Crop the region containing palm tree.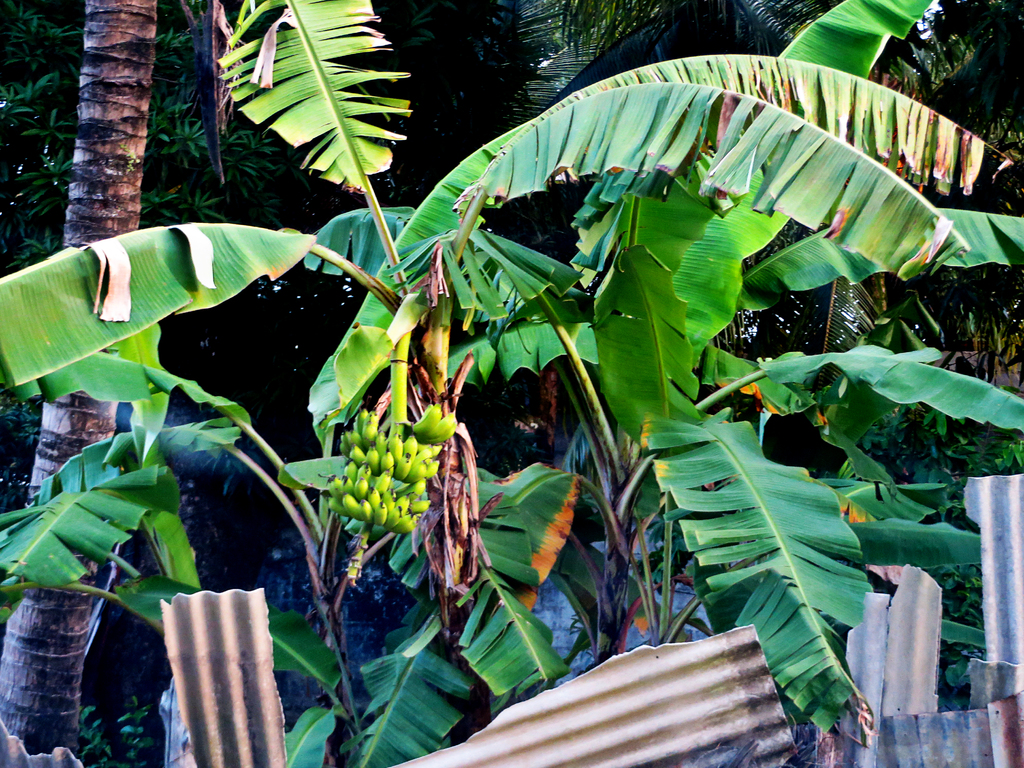
Crop region: 389,216,1020,588.
